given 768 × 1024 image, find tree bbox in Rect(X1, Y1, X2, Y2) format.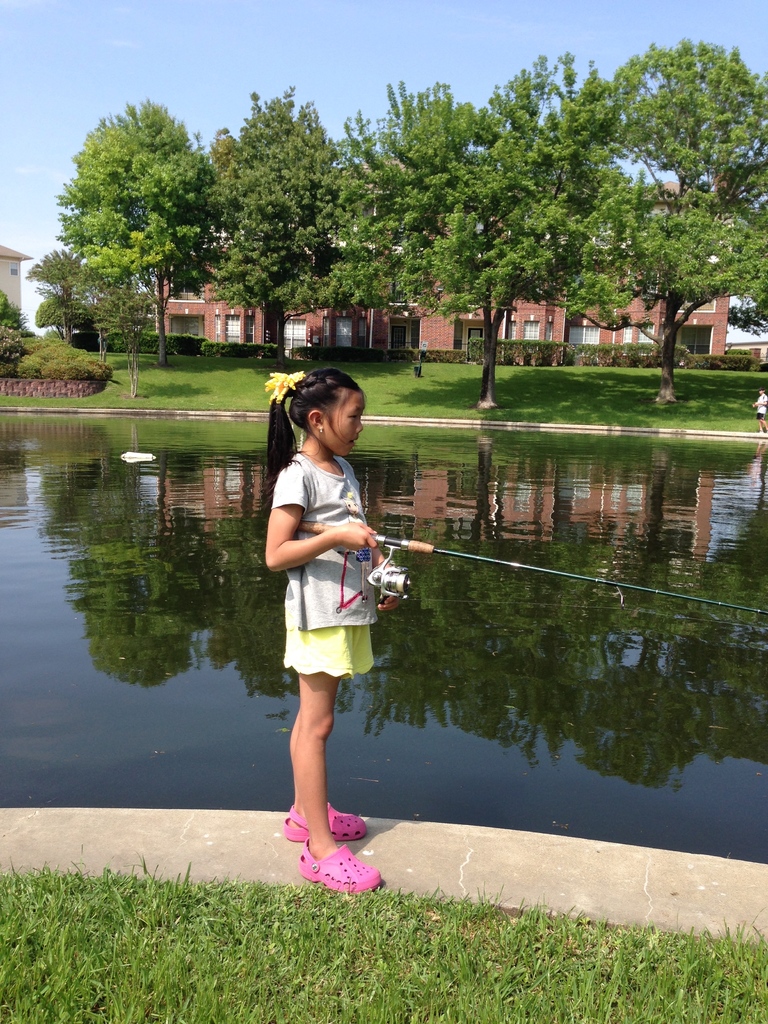
Rect(36, 290, 96, 340).
